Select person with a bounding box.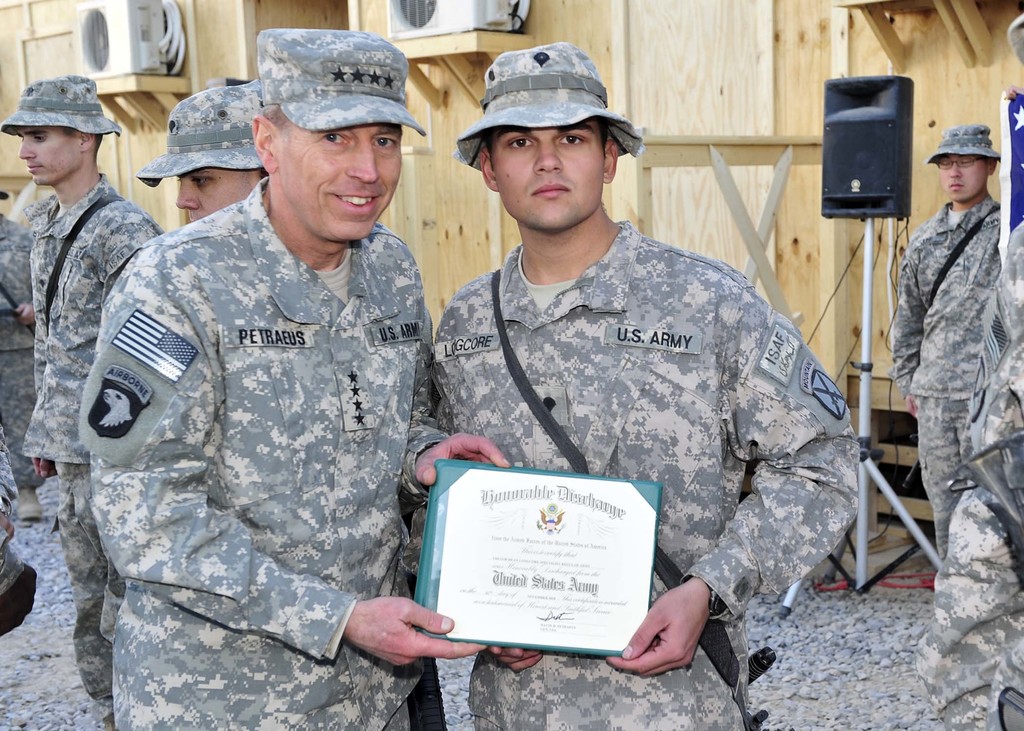
(911,11,1023,730).
